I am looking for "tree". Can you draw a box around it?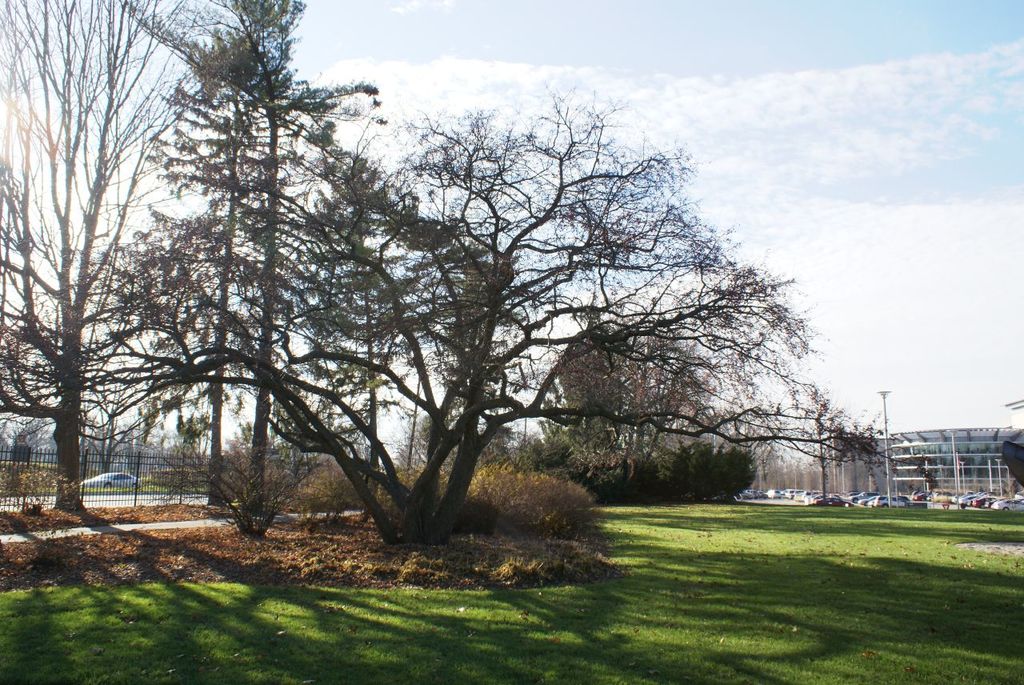
Sure, the bounding box is [114, 0, 388, 537].
